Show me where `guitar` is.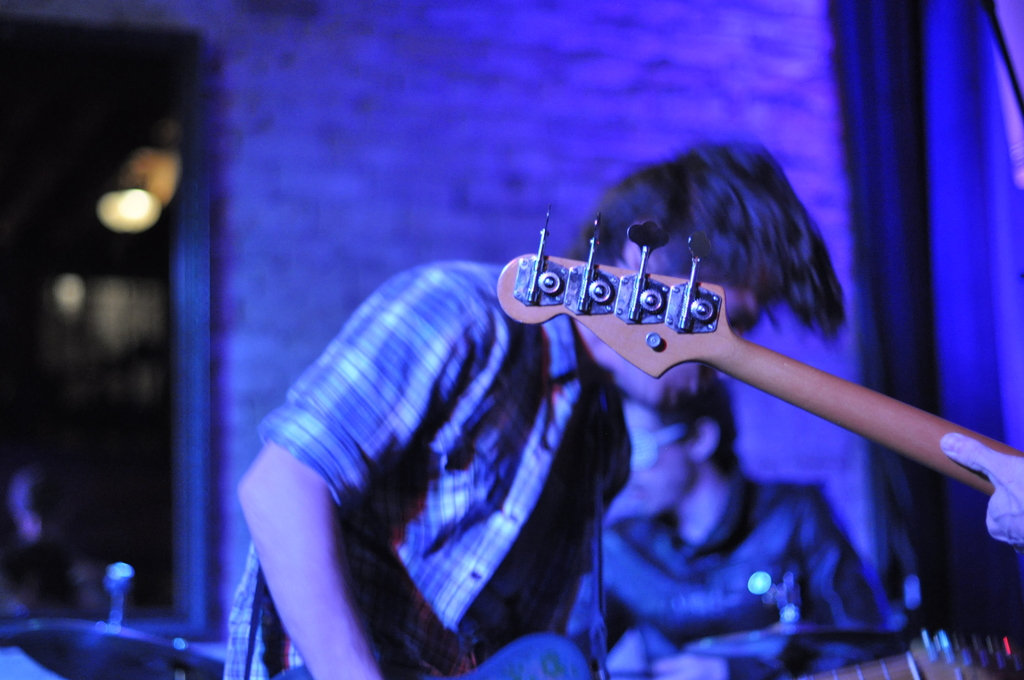
`guitar` is at (492, 204, 1023, 498).
